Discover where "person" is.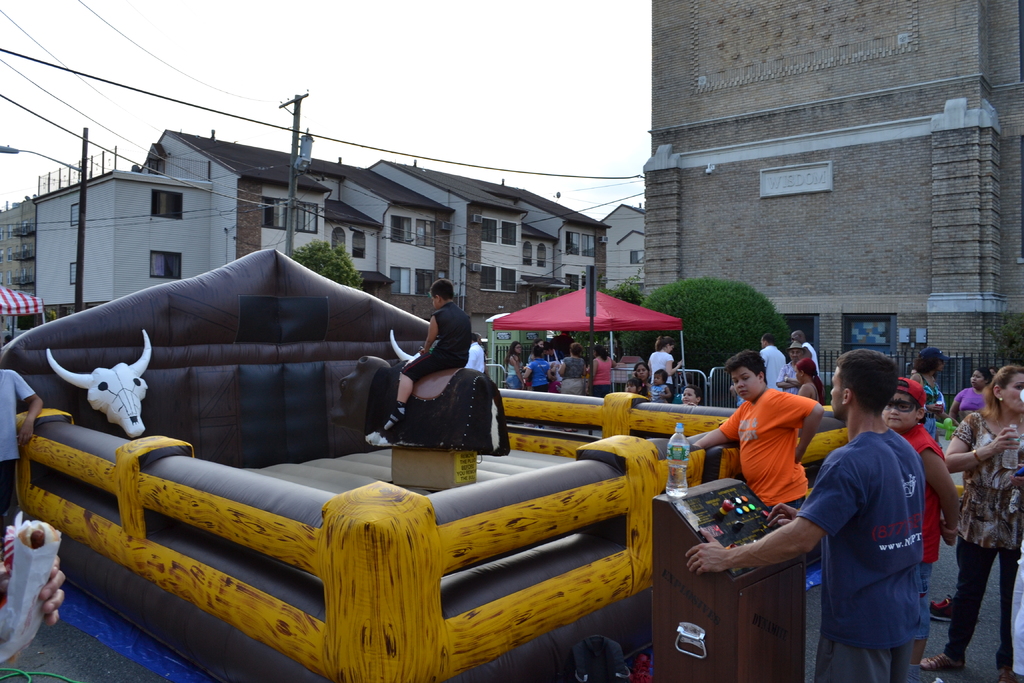
Discovered at box(643, 367, 675, 401).
